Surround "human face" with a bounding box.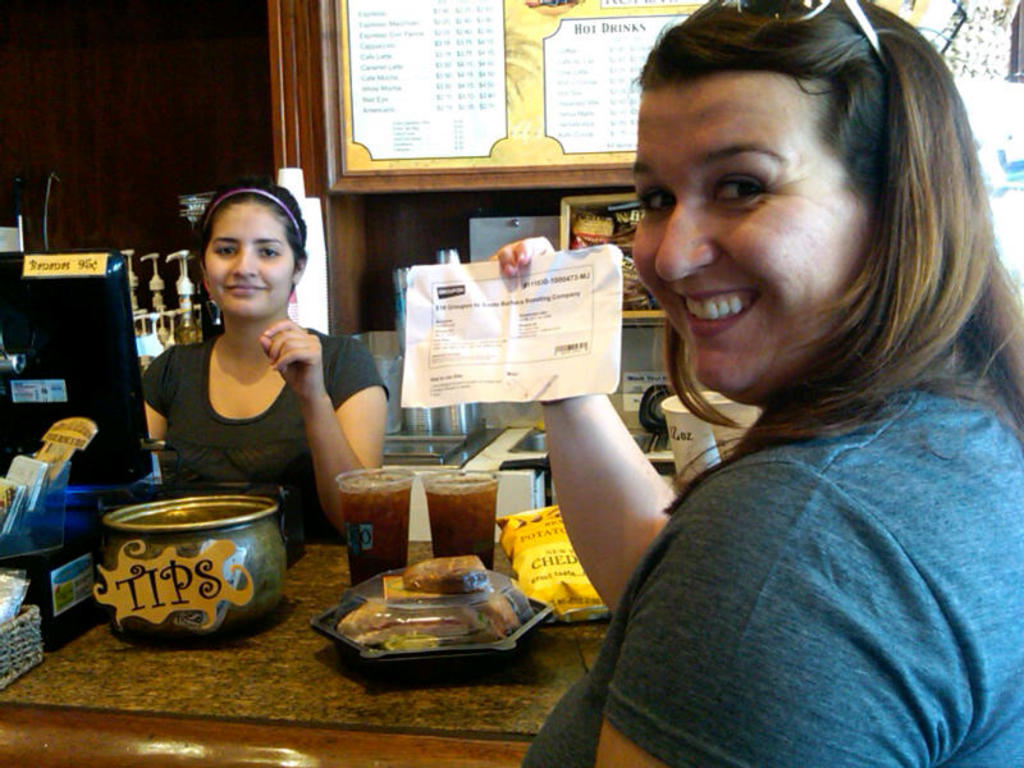
631 69 873 398.
